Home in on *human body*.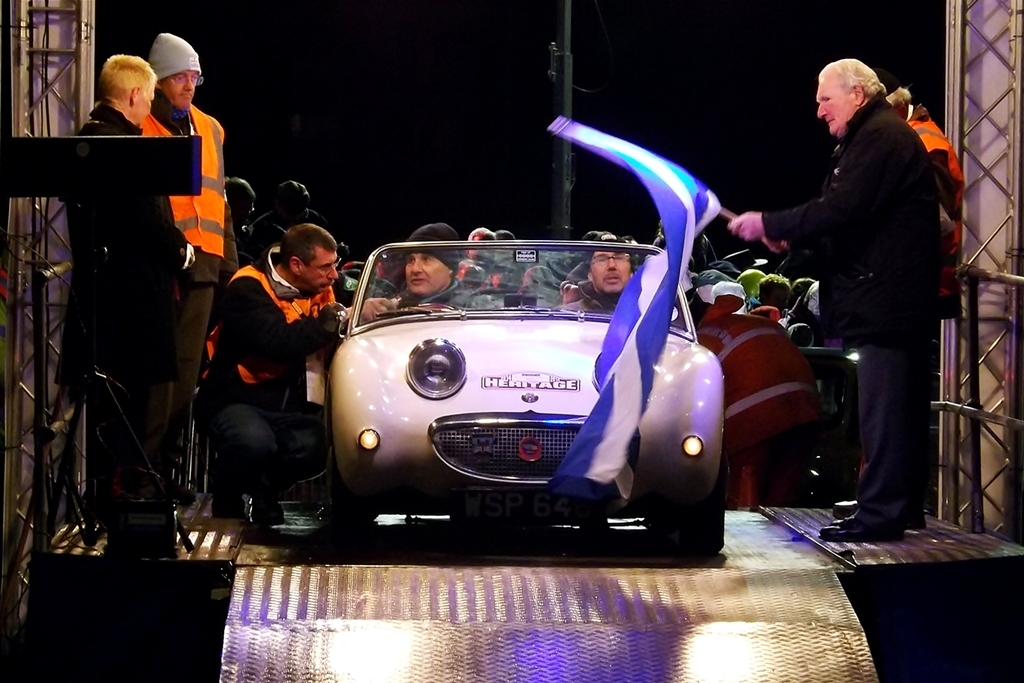
Homed in at <region>552, 240, 633, 313</region>.
